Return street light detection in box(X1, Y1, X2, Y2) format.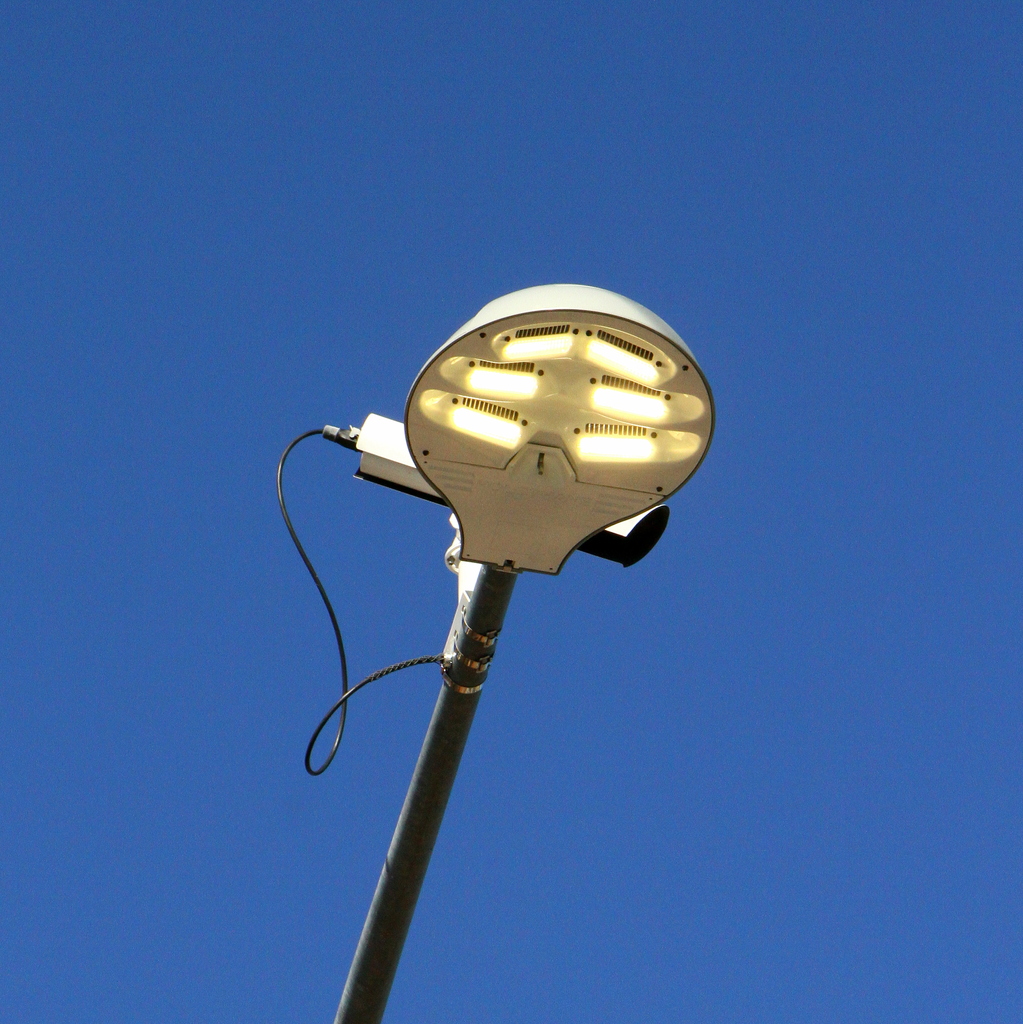
box(253, 183, 768, 979).
